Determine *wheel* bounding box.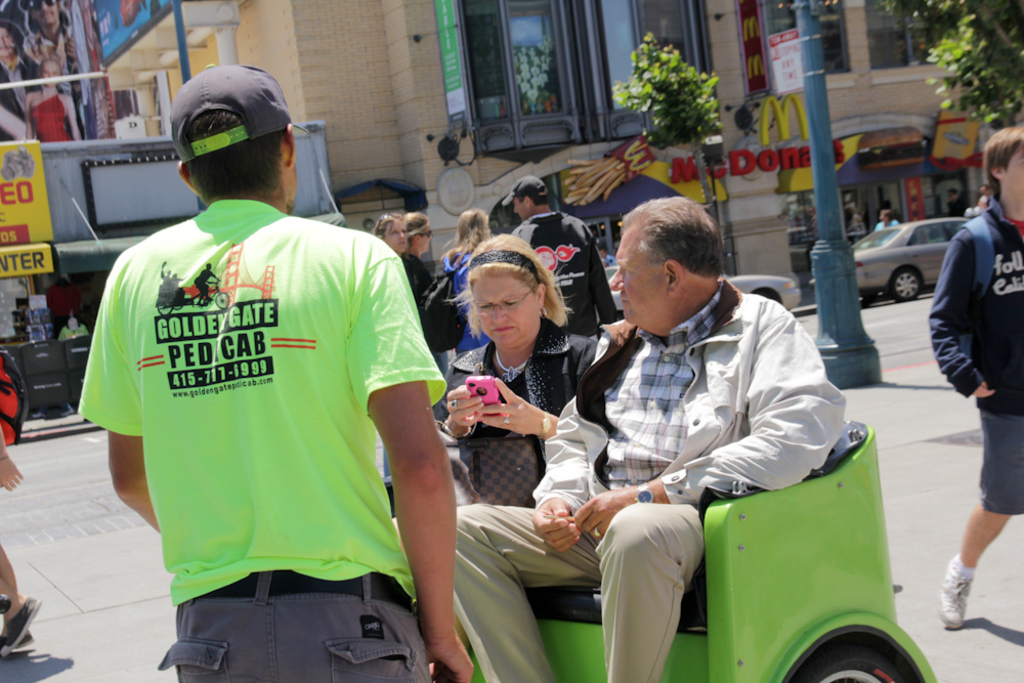
Determined: 888:267:923:302.
